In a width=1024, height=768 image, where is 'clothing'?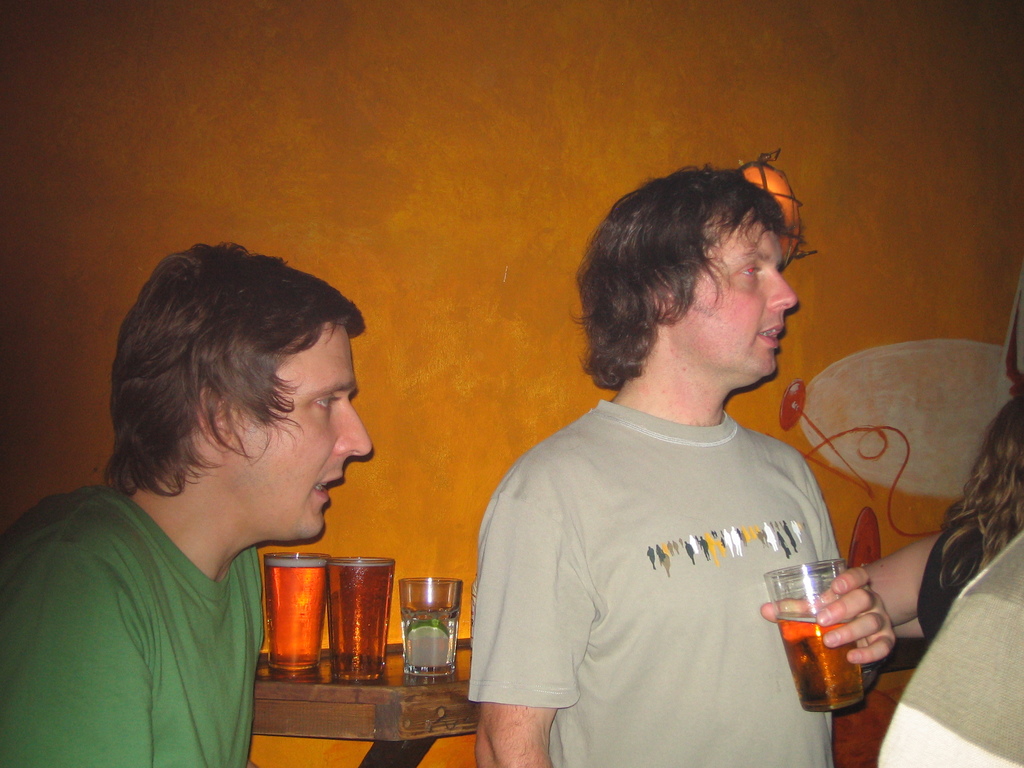
box(0, 482, 264, 767).
